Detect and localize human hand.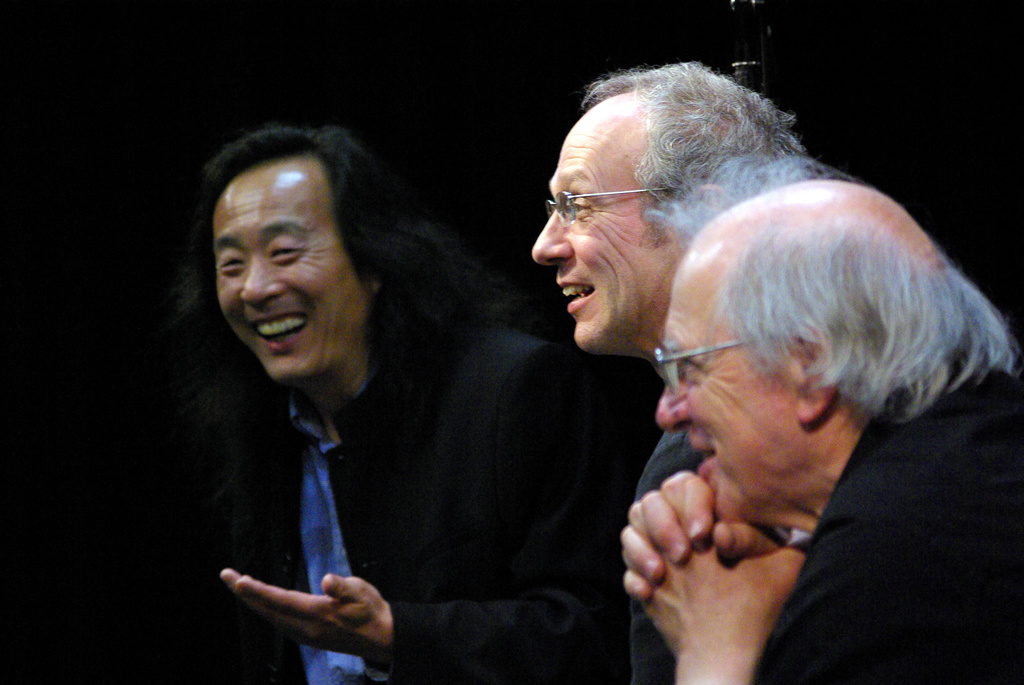
Localized at {"x1": 219, "y1": 569, "x2": 389, "y2": 659}.
